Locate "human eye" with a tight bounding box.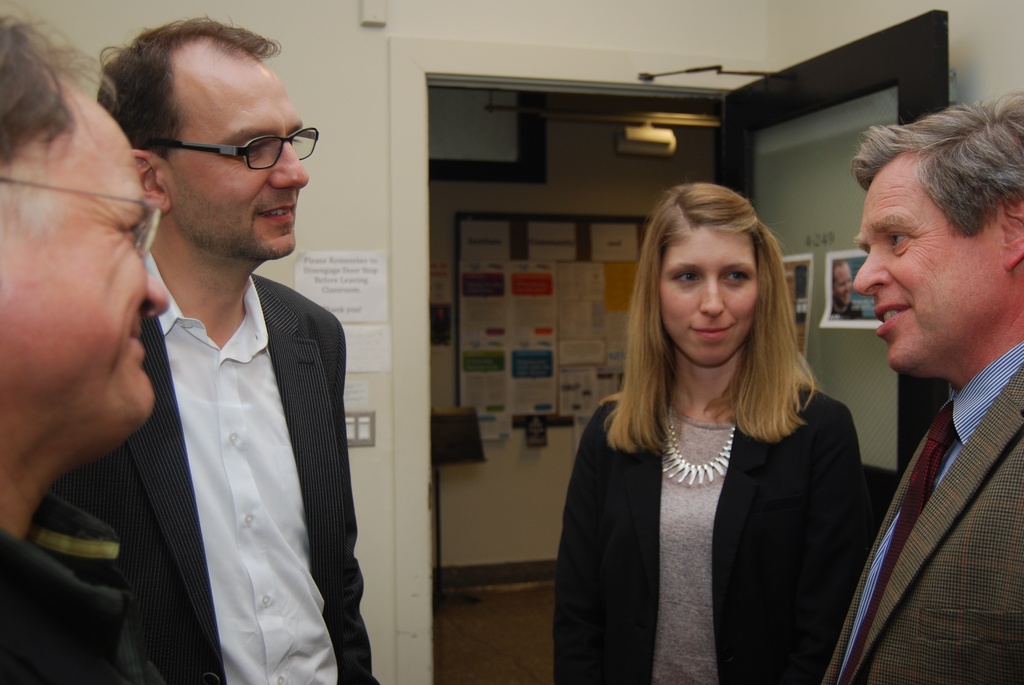
detection(666, 271, 701, 287).
